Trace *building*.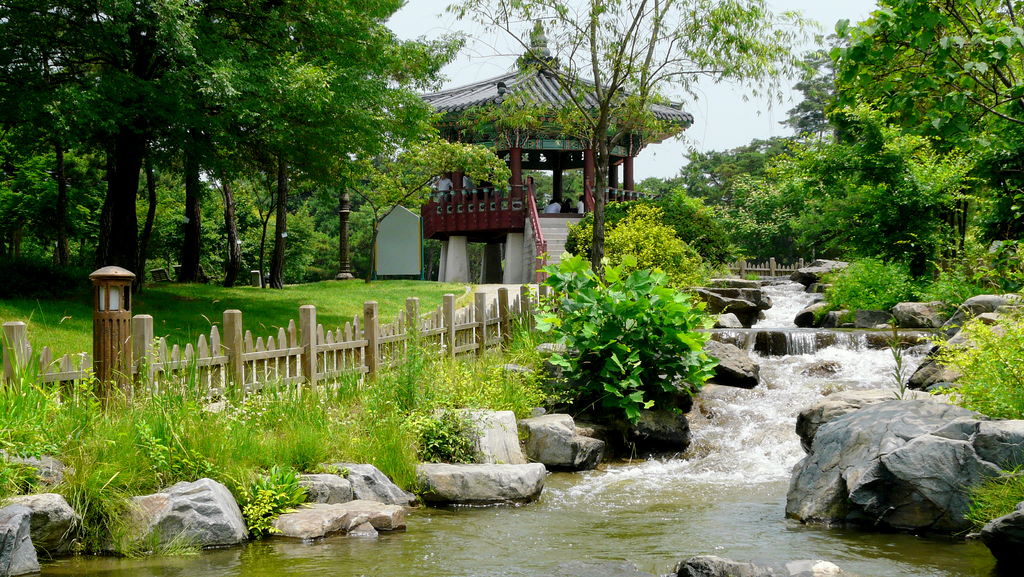
Traced to (394, 28, 687, 272).
